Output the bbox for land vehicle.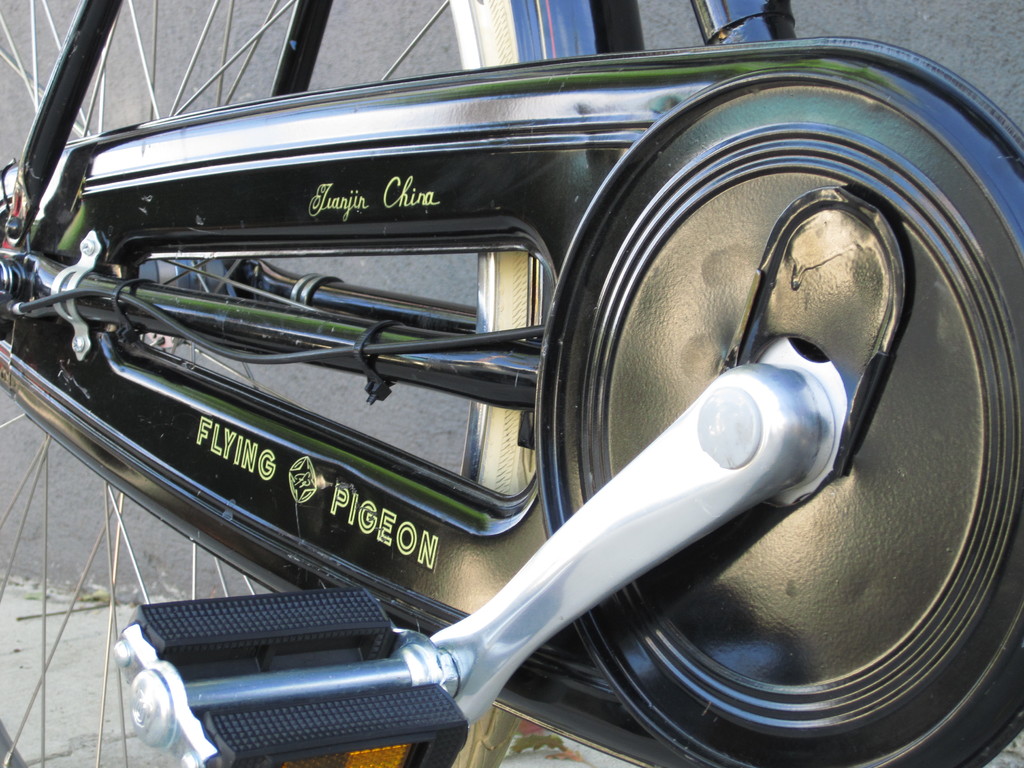
(x1=0, y1=0, x2=1023, y2=767).
